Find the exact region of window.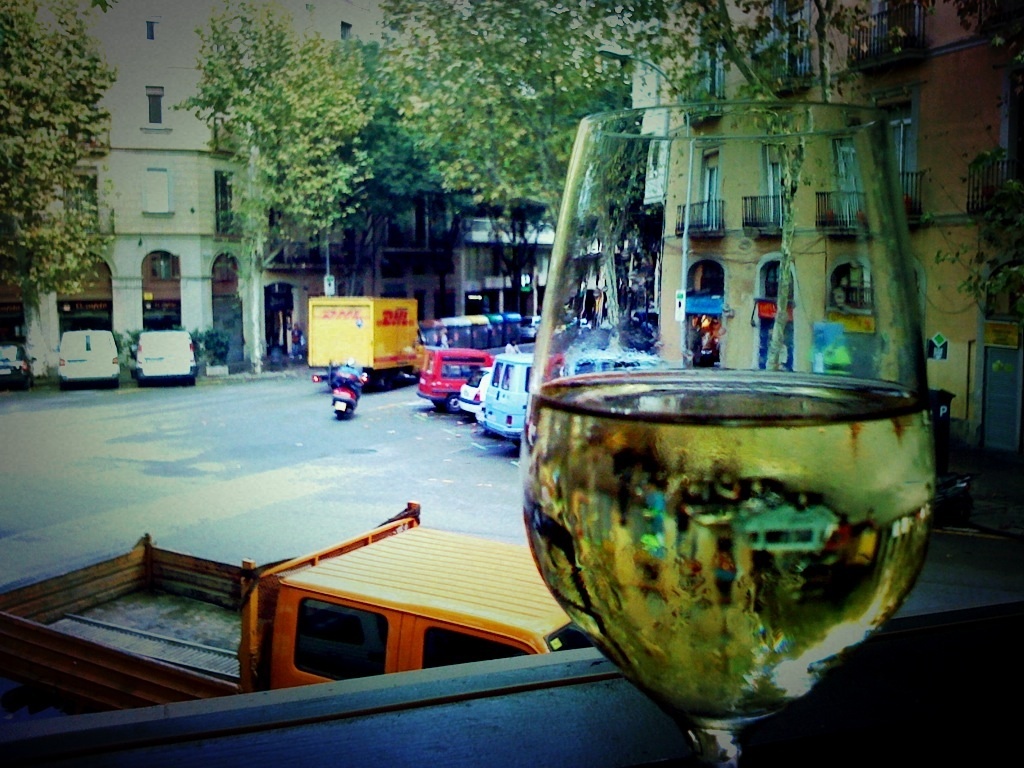
Exact region: (148,17,164,39).
